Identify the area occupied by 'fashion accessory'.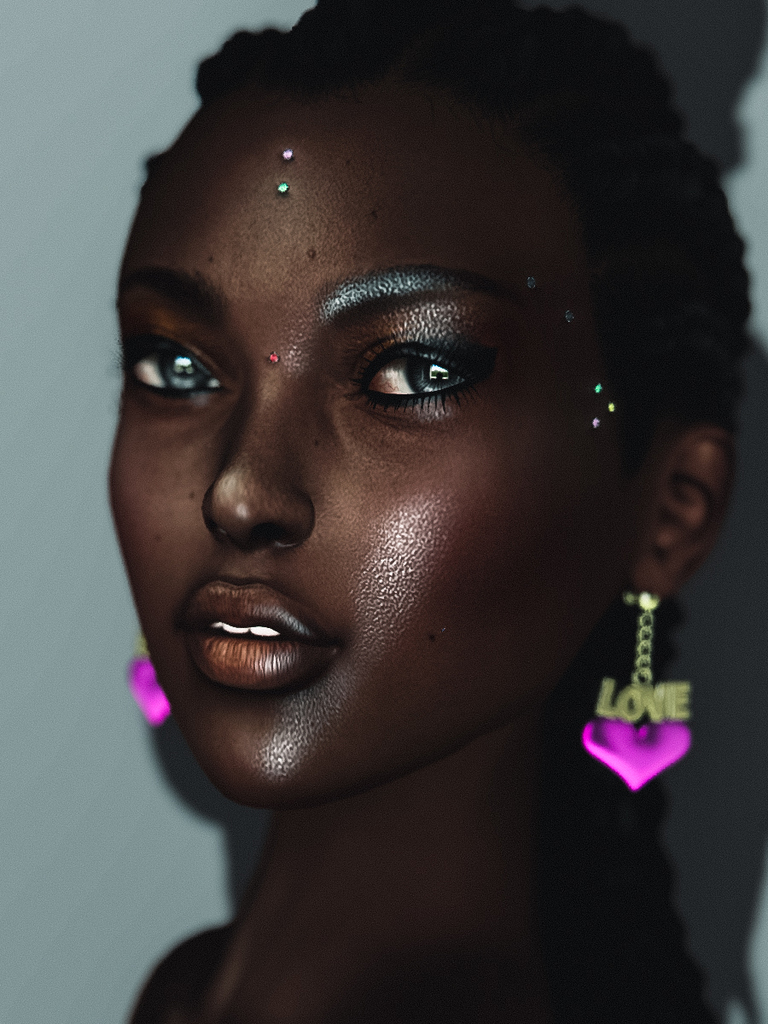
Area: BBox(521, 272, 539, 290).
